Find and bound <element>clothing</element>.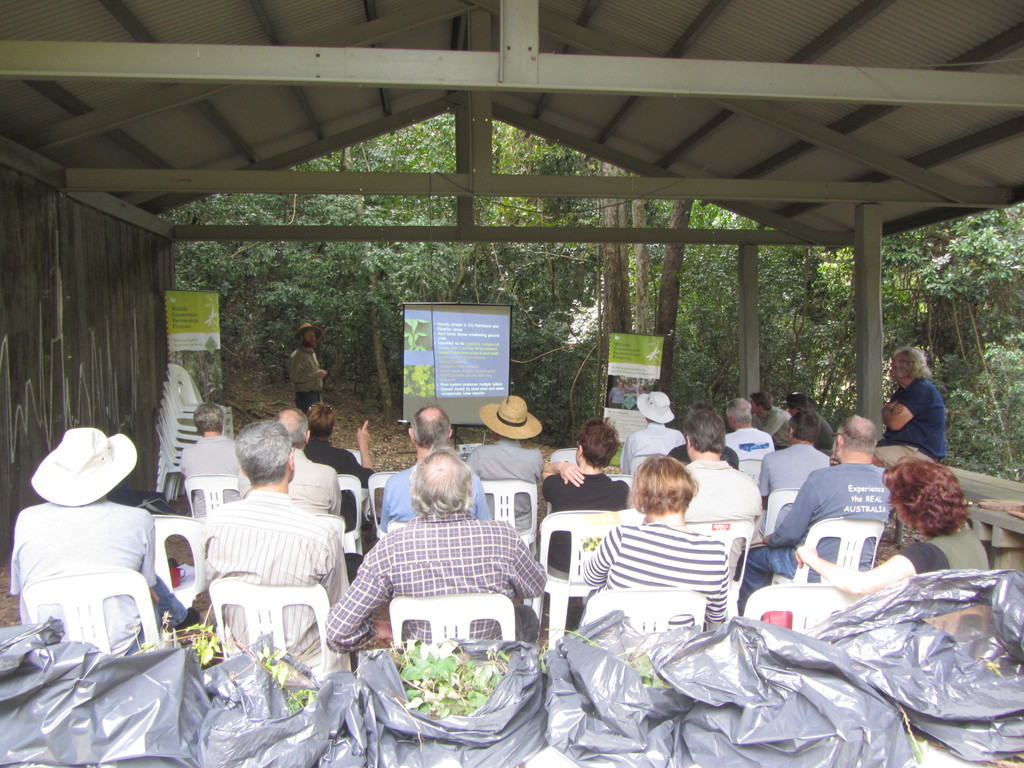
Bound: {"x1": 307, "y1": 435, "x2": 381, "y2": 524}.
